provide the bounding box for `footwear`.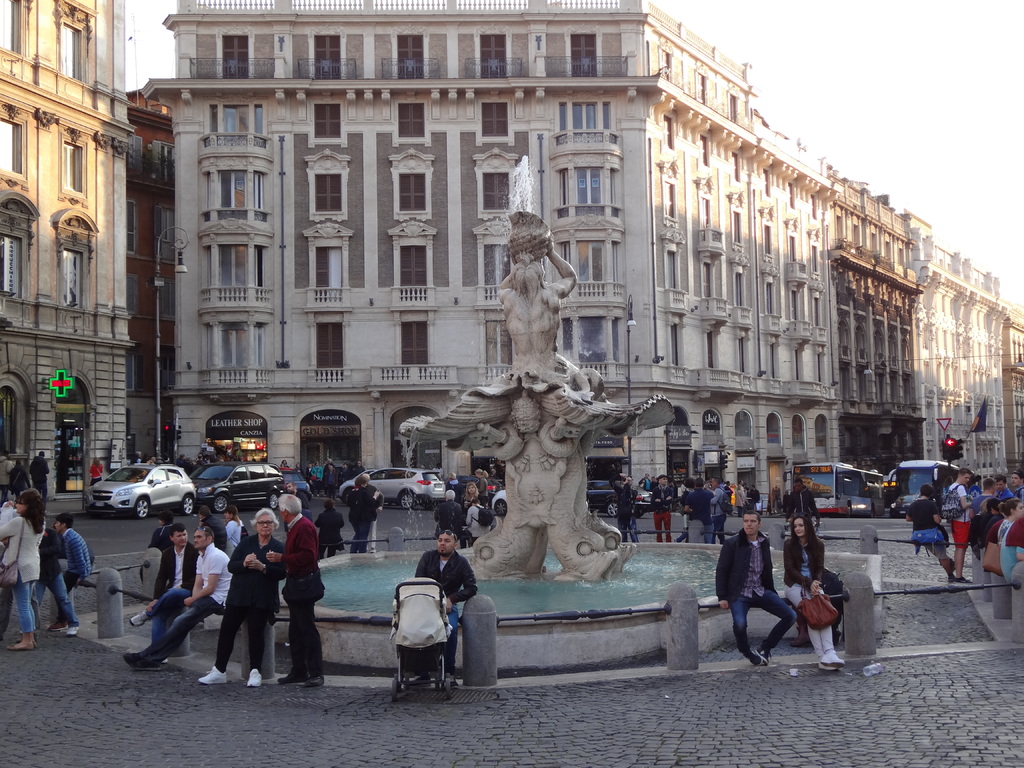
(62, 626, 86, 634).
